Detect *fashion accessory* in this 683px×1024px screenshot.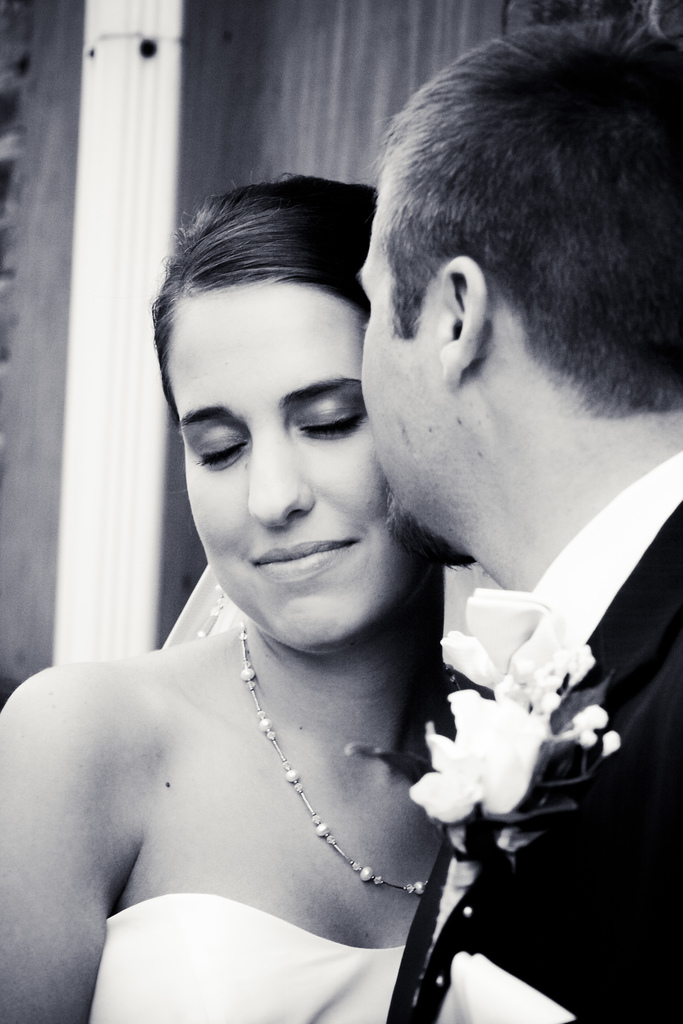
Detection: x1=233 y1=627 x2=425 y2=893.
